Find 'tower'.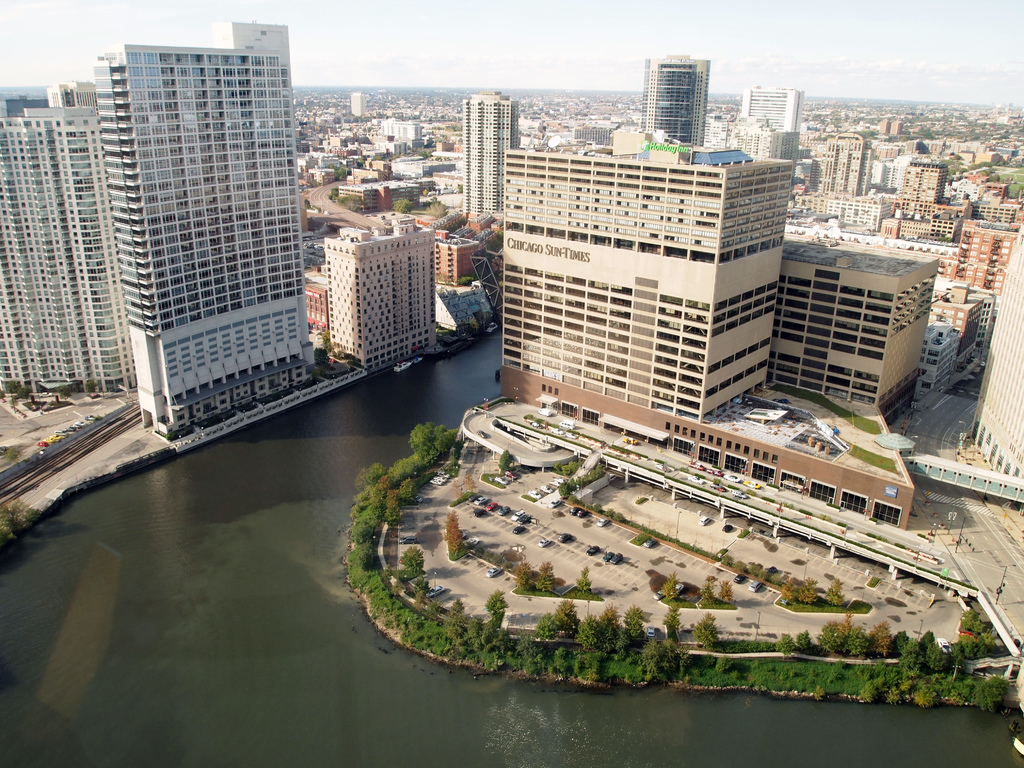
[left=312, top=216, right=444, bottom=368].
